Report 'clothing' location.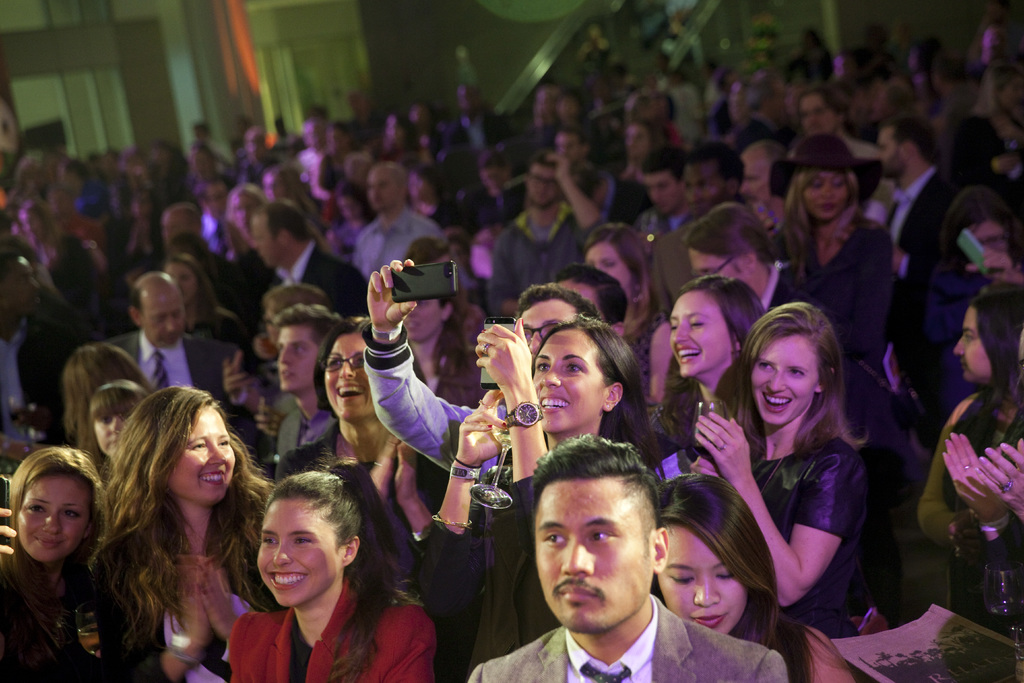
Report: Rect(794, 229, 923, 437).
